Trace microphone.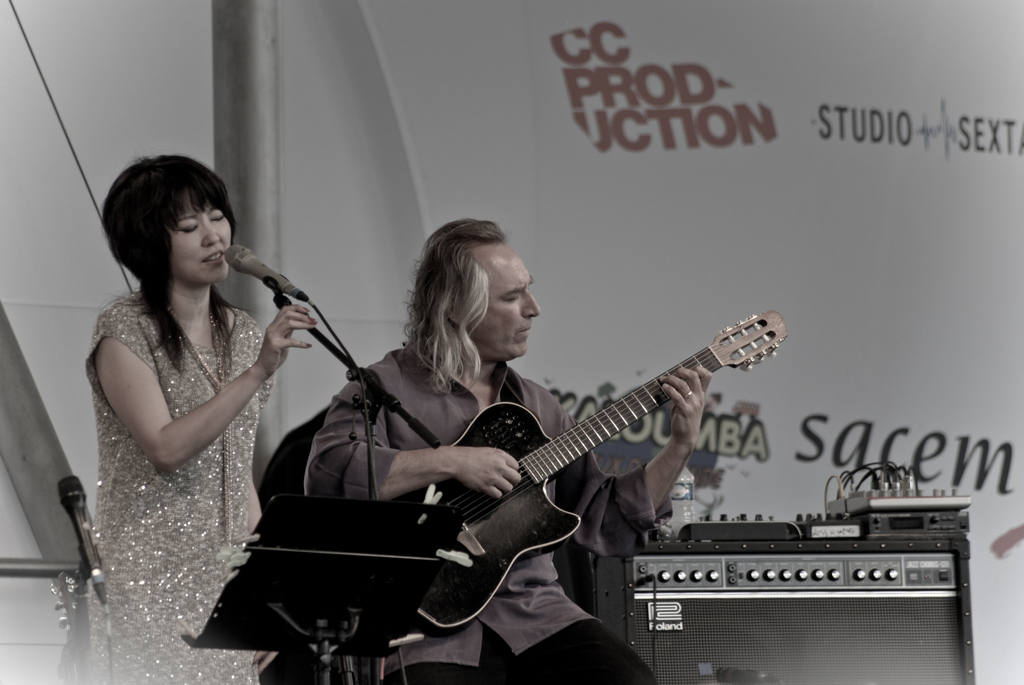
Traced to (left=61, top=471, right=114, bottom=601).
